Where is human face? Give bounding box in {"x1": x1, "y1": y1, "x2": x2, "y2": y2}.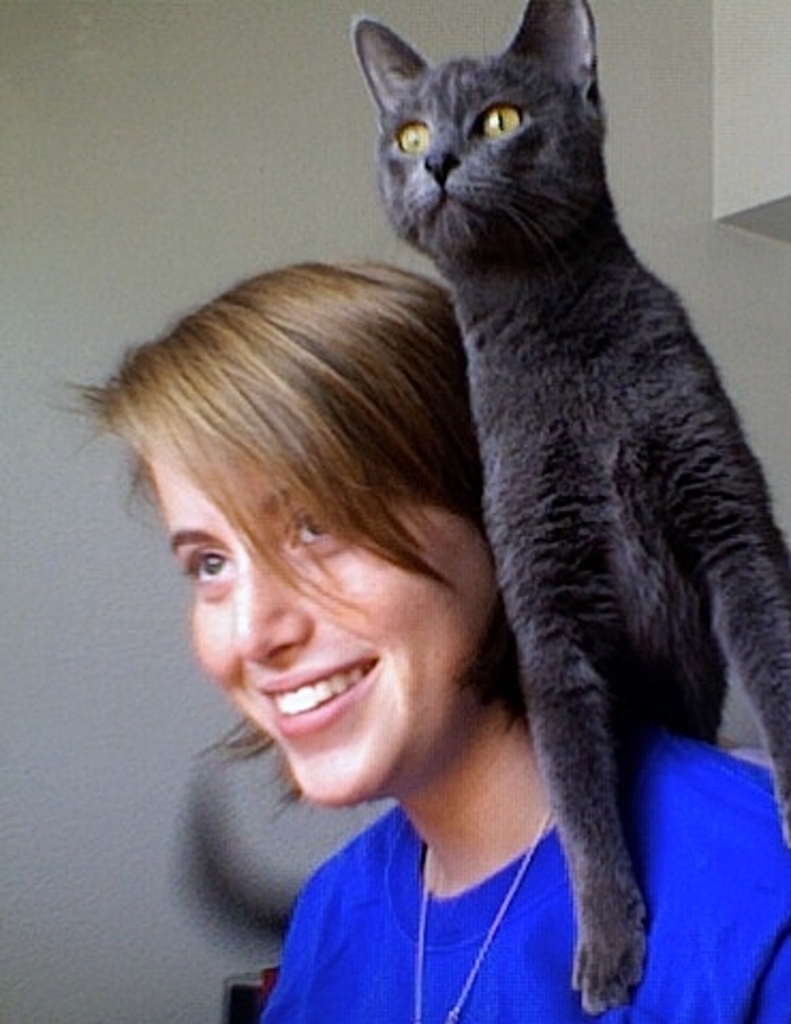
{"x1": 135, "y1": 338, "x2": 511, "y2": 806}.
